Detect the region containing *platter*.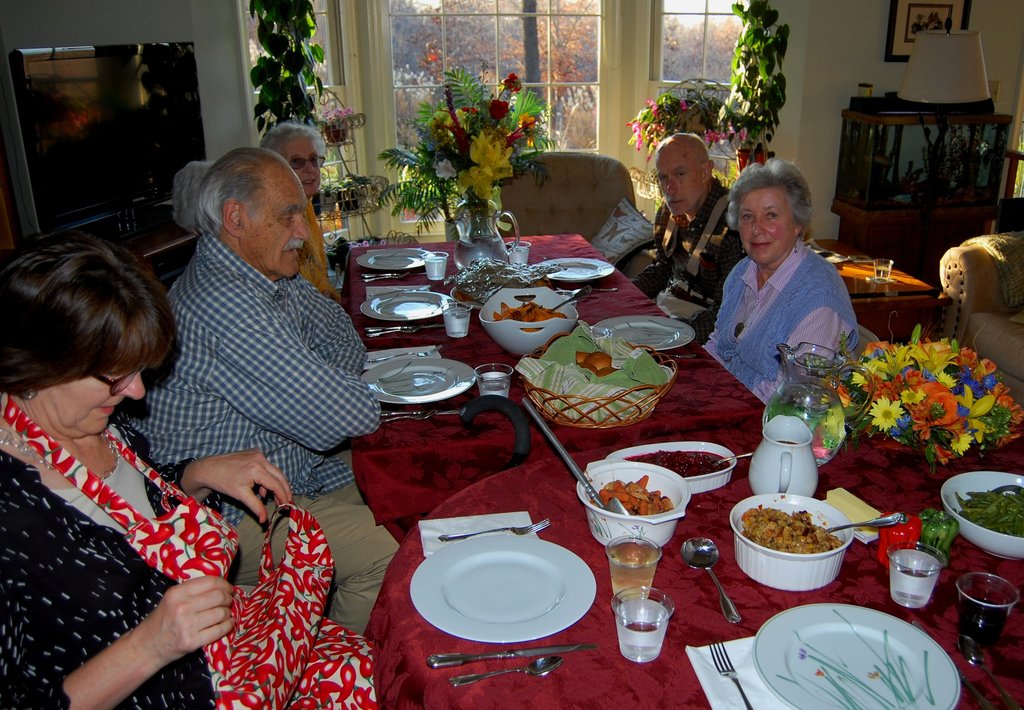
[left=361, top=281, right=447, bottom=317].
